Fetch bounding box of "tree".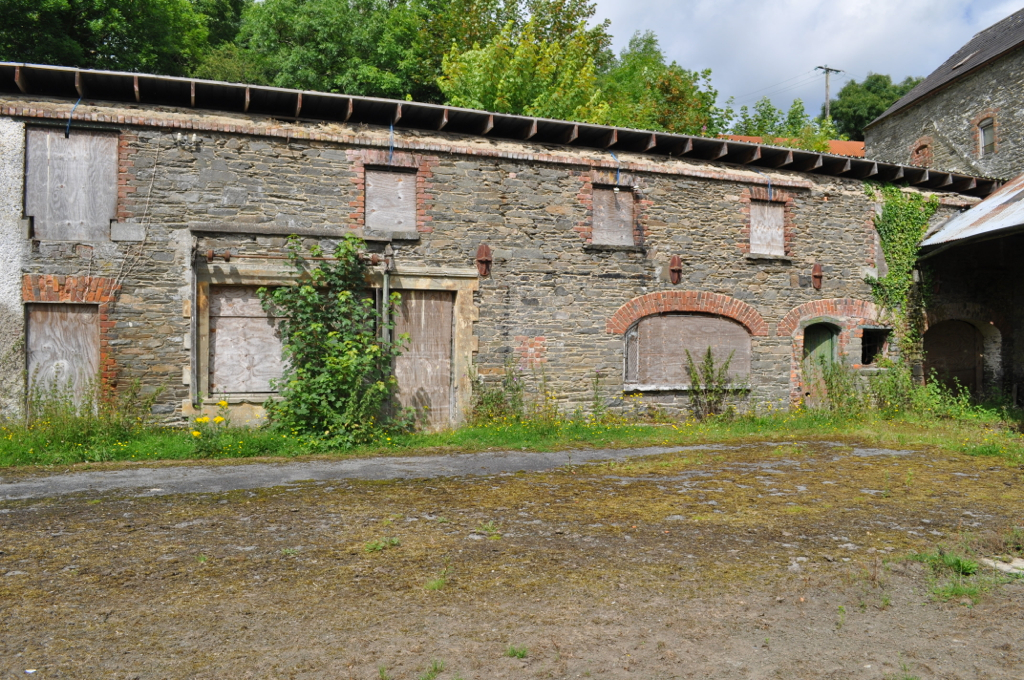
Bbox: select_region(863, 186, 940, 391).
